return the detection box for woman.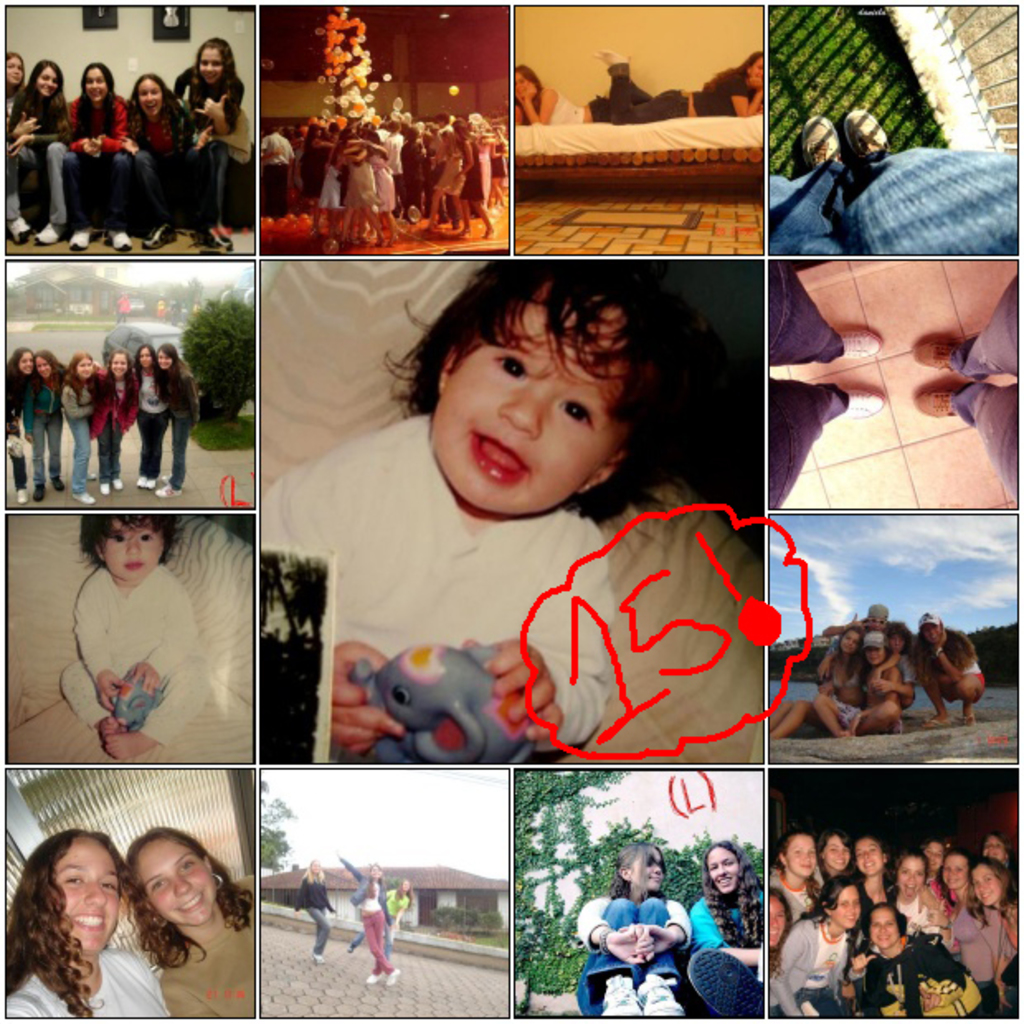
box=[8, 832, 172, 1017].
